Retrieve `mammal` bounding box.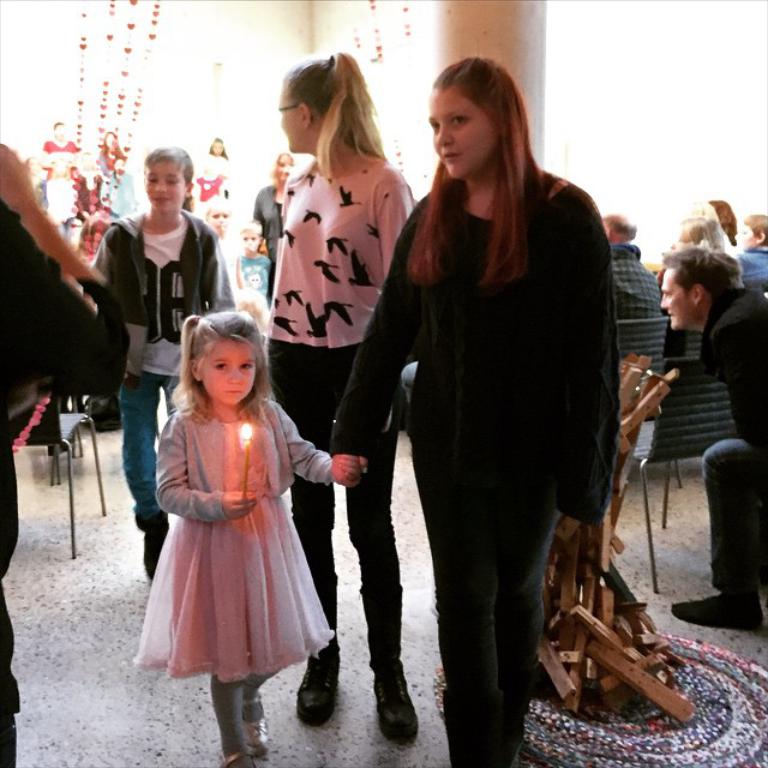
Bounding box: 595 215 664 451.
